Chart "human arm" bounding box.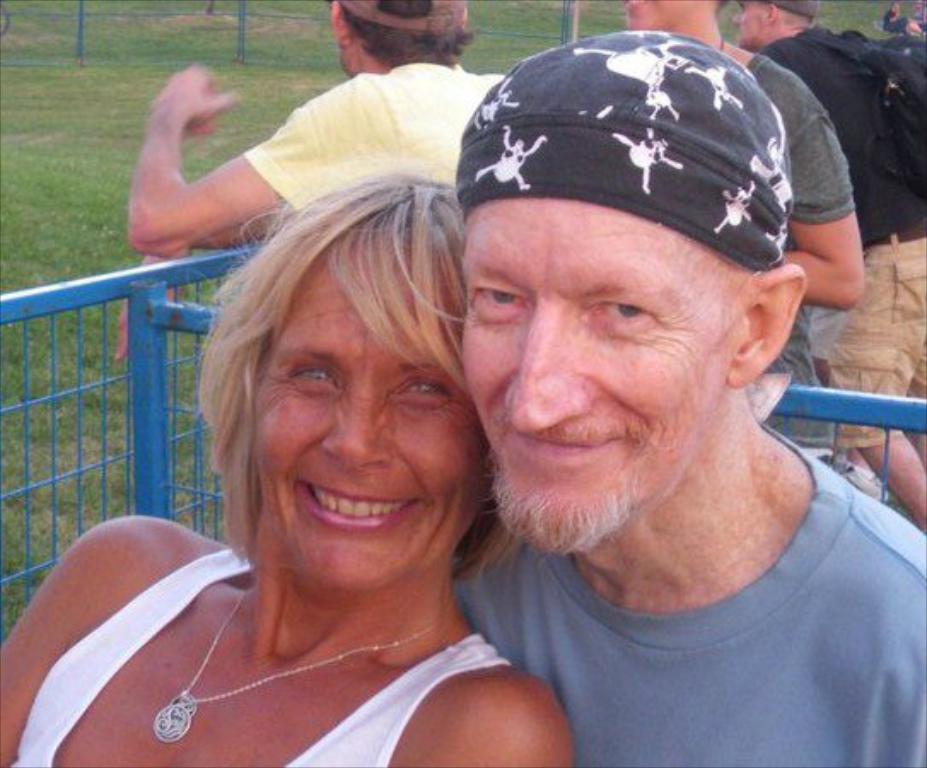
Charted: l=763, t=77, r=869, b=319.
